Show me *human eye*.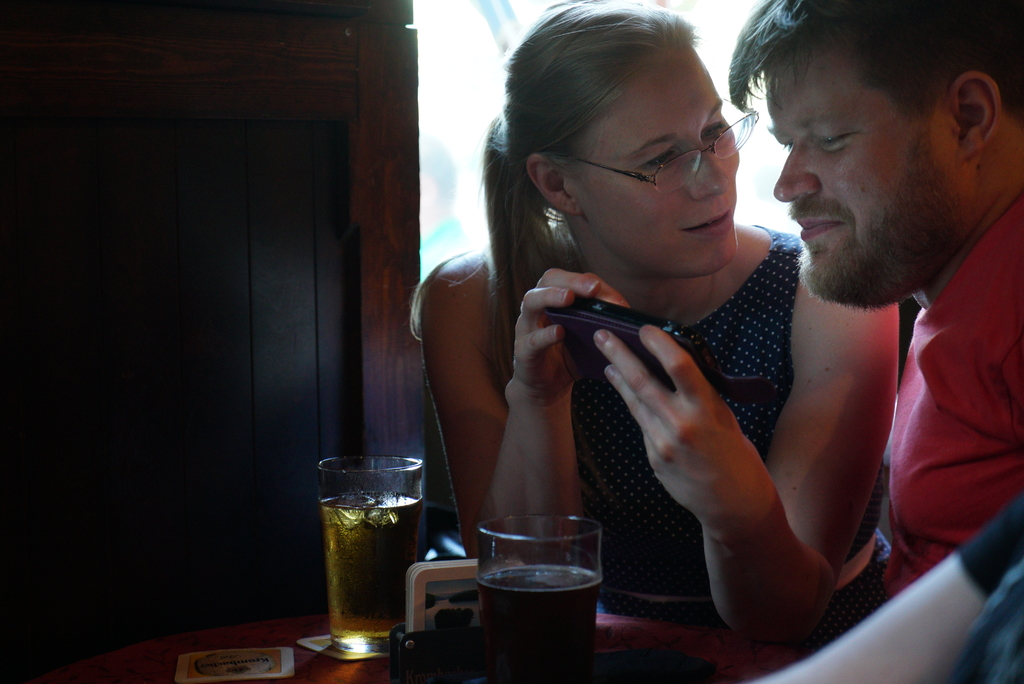
*human eye* is here: (809, 129, 858, 152).
